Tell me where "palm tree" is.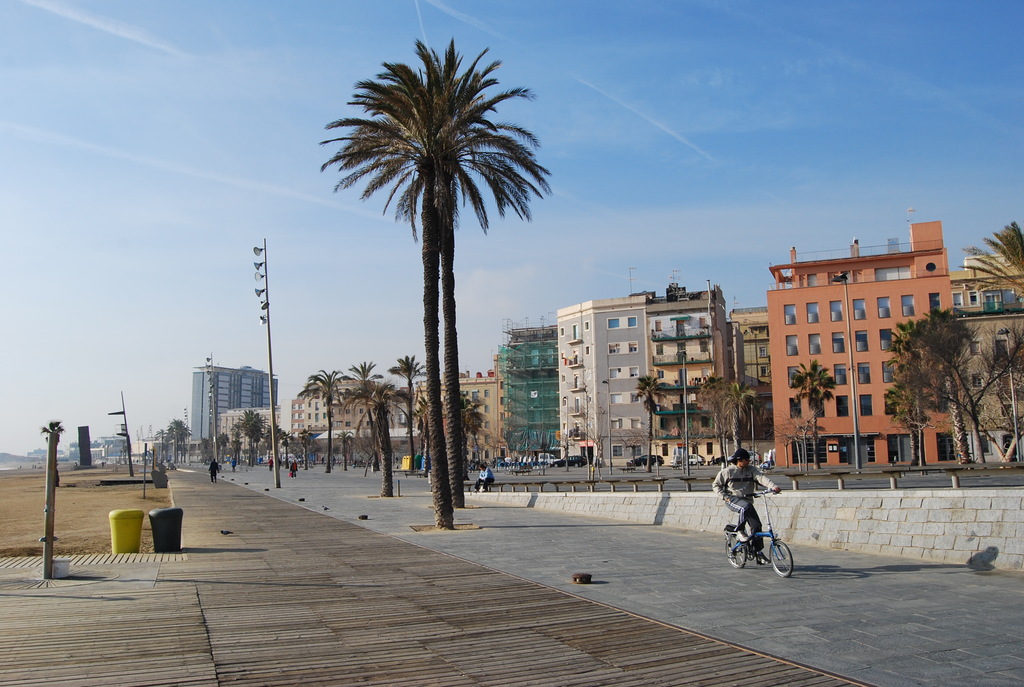
"palm tree" is at <bbox>312, 36, 554, 547</bbox>.
